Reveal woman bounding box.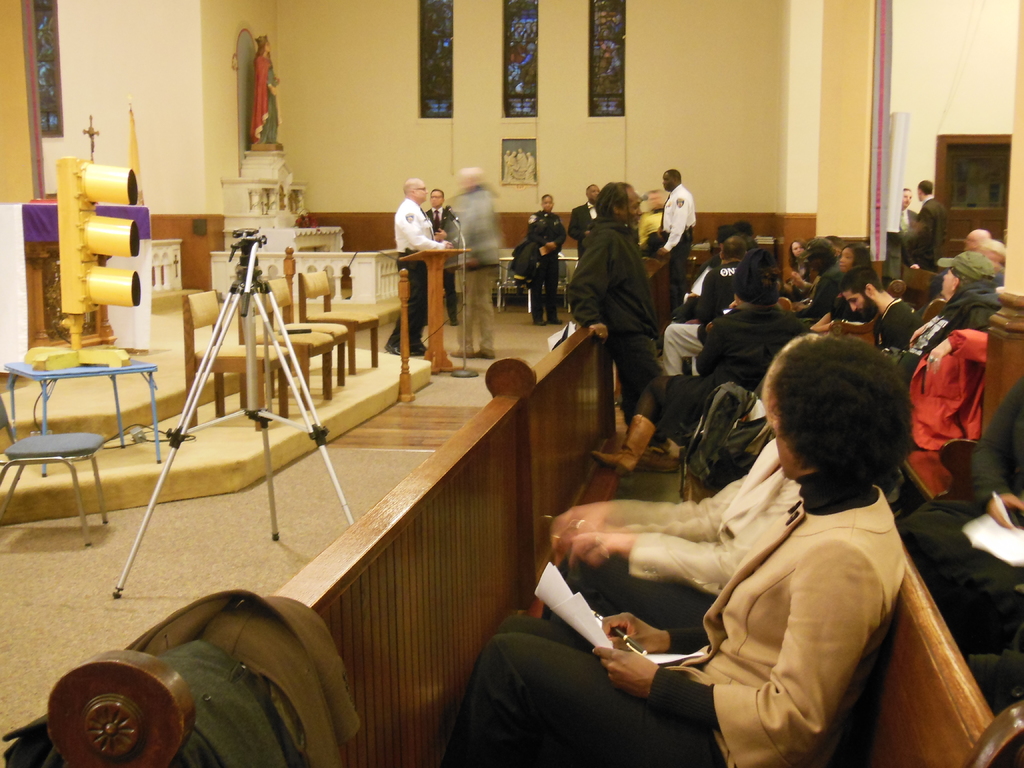
Revealed: 783,238,806,274.
